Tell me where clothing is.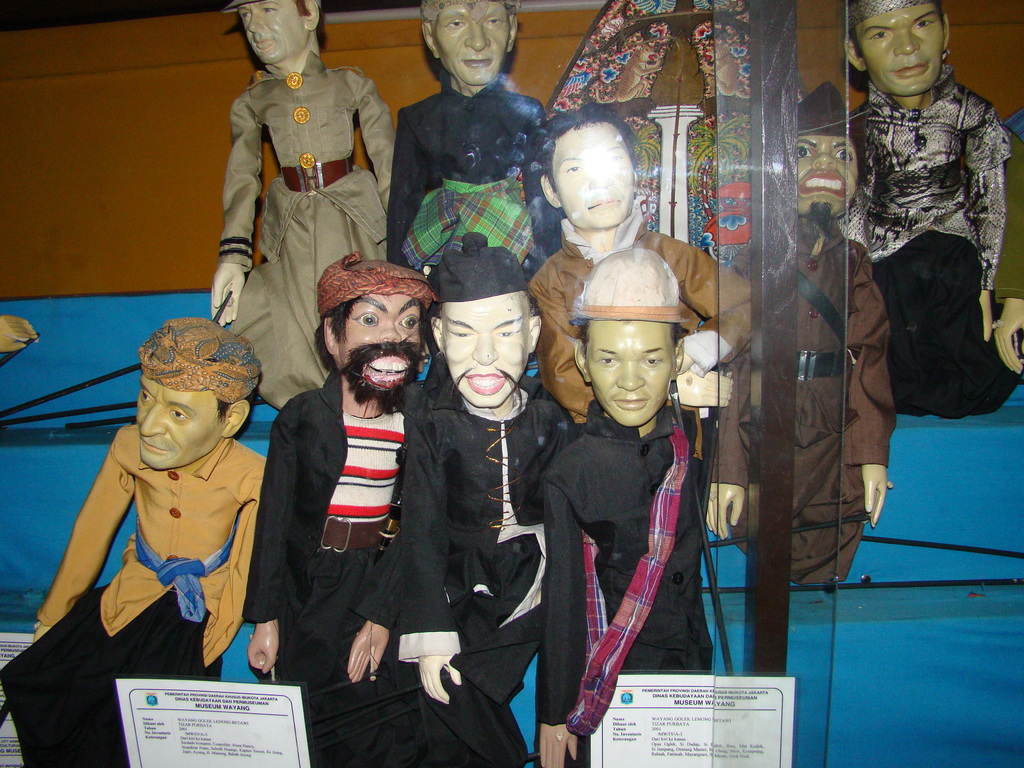
clothing is at 242:365:404:689.
